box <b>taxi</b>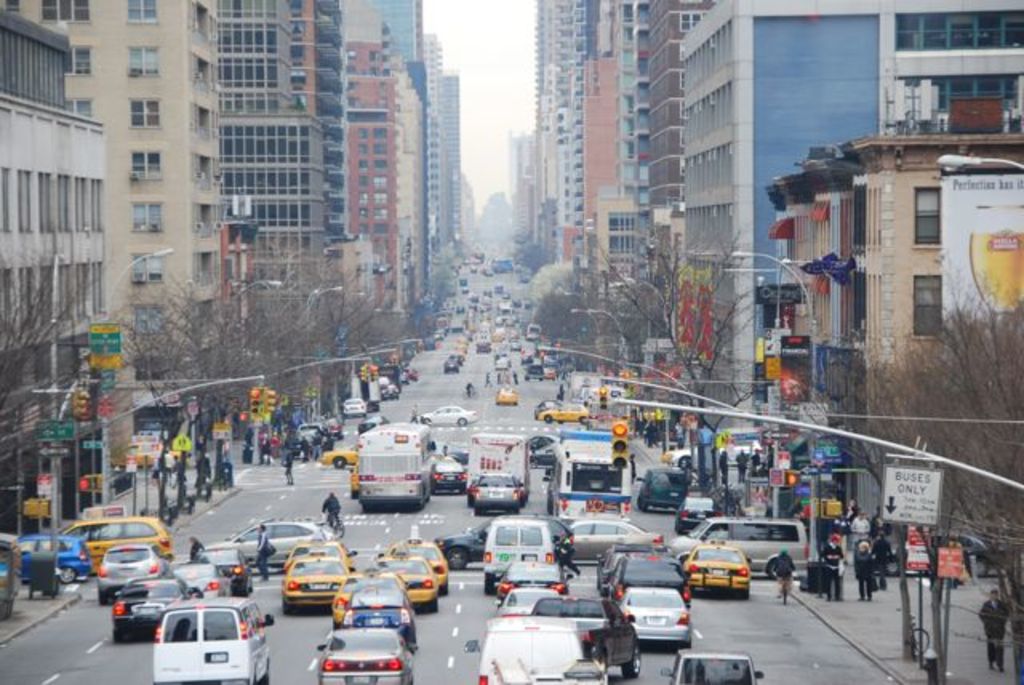
locate(373, 546, 442, 611)
